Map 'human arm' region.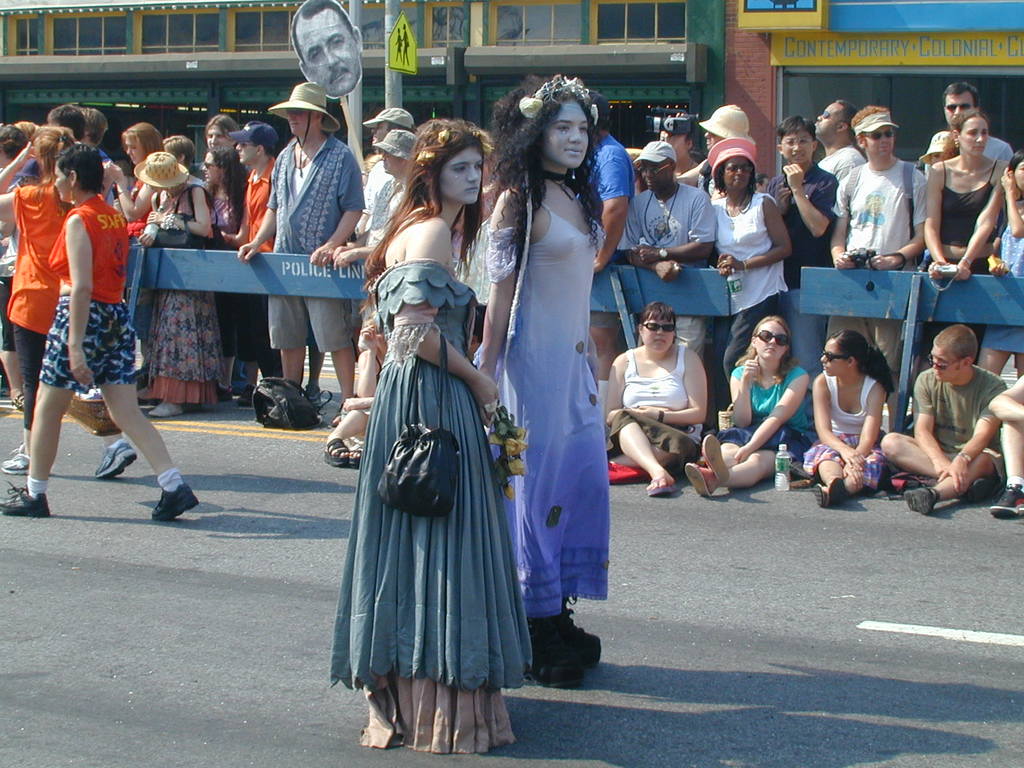
Mapped to 824 173 863 273.
